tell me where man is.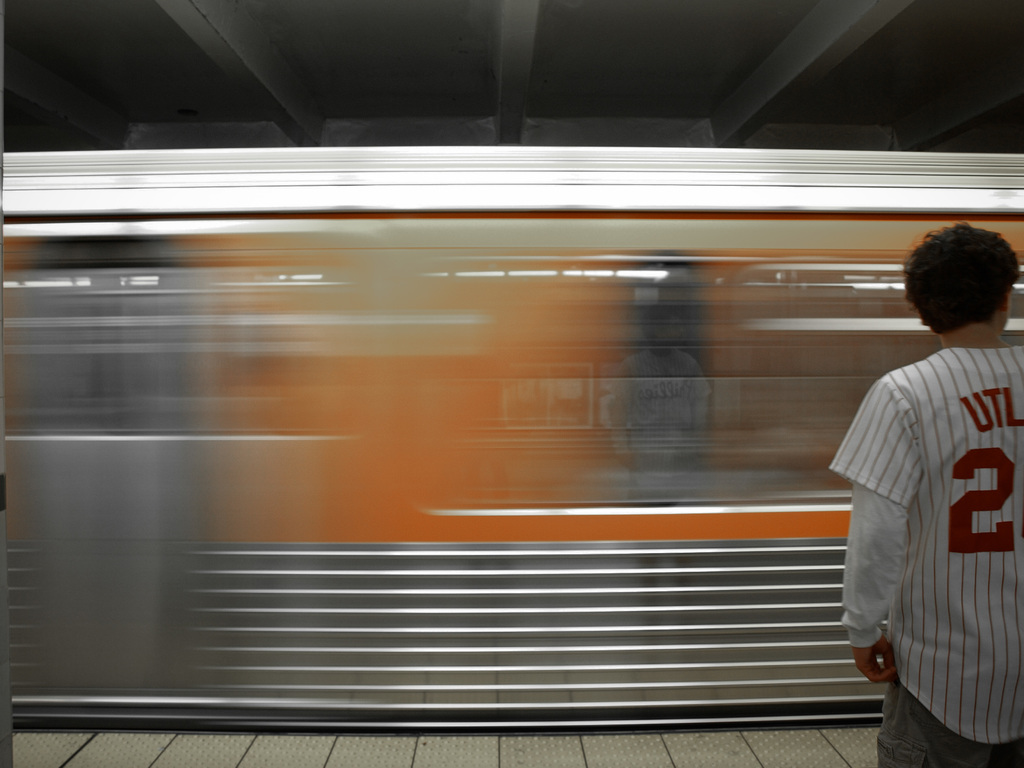
man is at crop(822, 193, 1012, 757).
